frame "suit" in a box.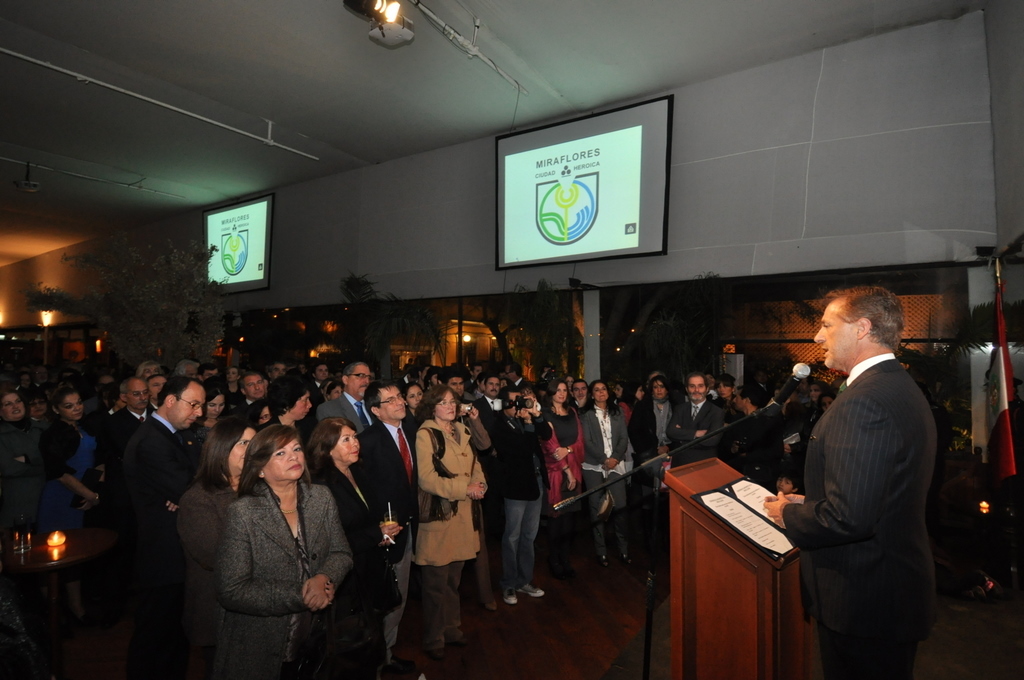
select_region(350, 420, 425, 651).
